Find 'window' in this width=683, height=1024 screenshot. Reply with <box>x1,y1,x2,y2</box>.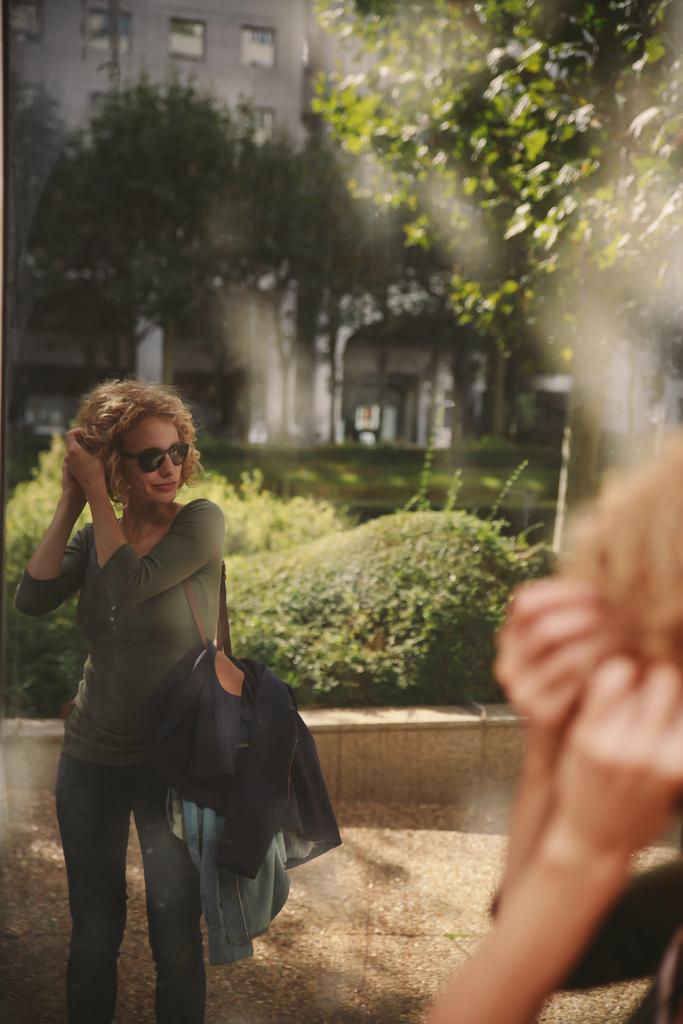
<box>341,384,411,438</box>.
